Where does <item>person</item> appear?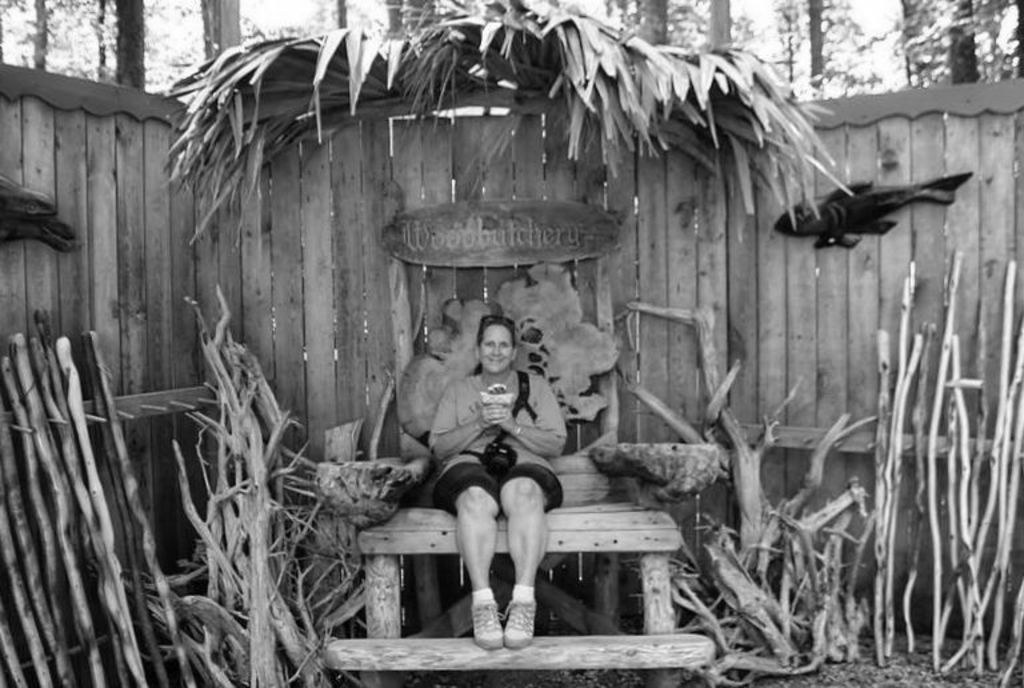
Appears at (436,316,557,655).
